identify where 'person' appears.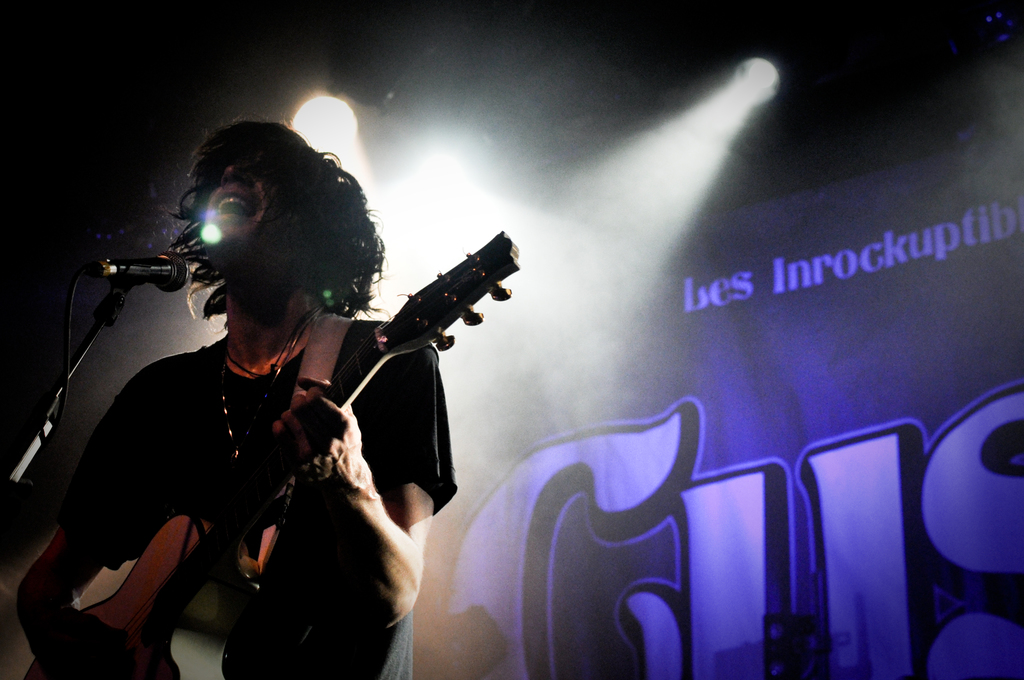
Appears at Rect(71, 120, 479, 677).
